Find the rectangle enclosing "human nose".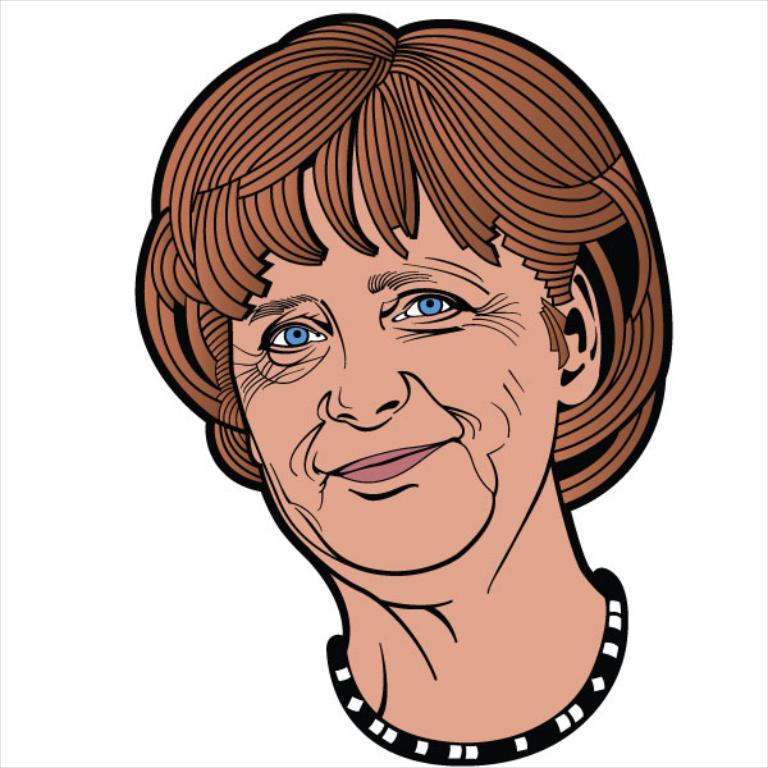
(325,317,408,426).
